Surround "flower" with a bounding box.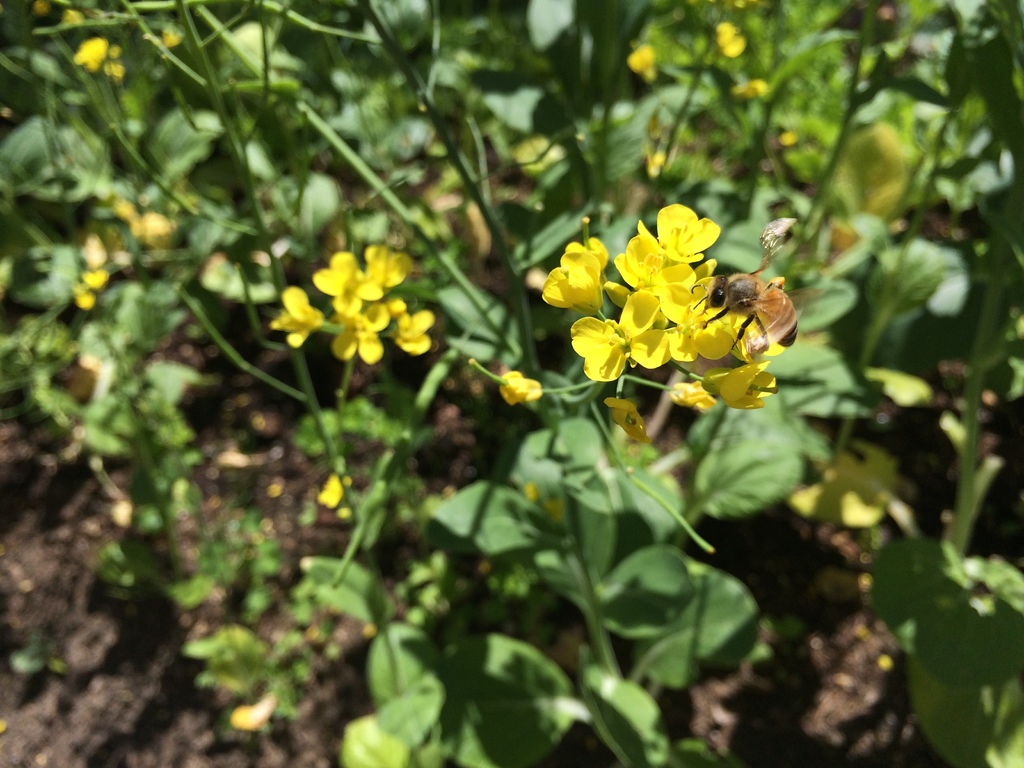
{"x1": 75, "y1": 228, "x2": 104, "y2": 308}.
